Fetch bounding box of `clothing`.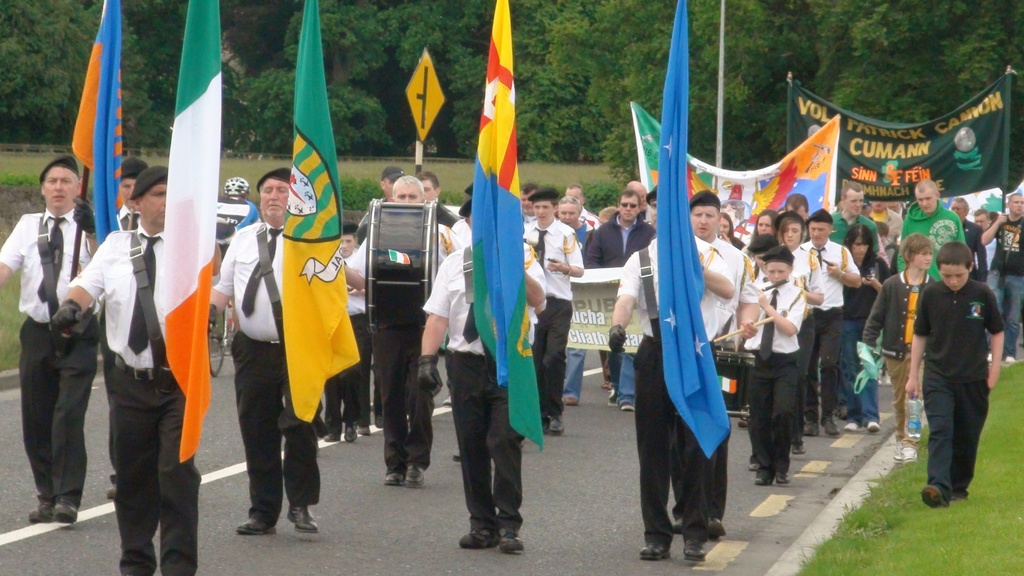
Bbox: (615,230,735,545).
